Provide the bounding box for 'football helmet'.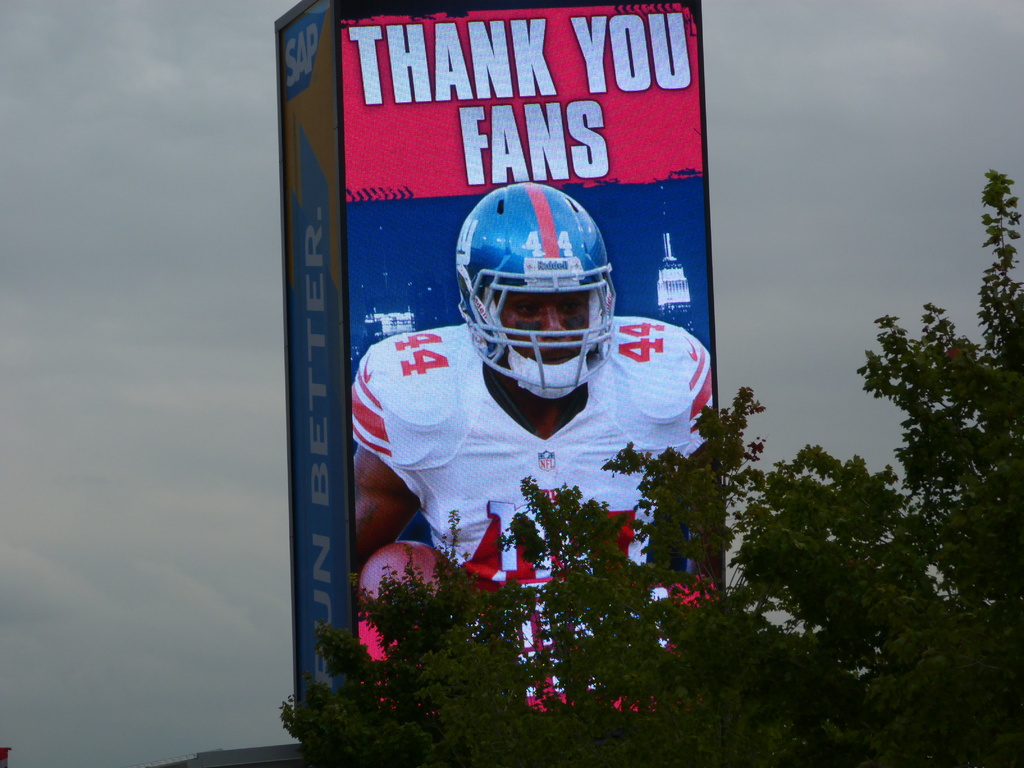
451,186,620,396.
